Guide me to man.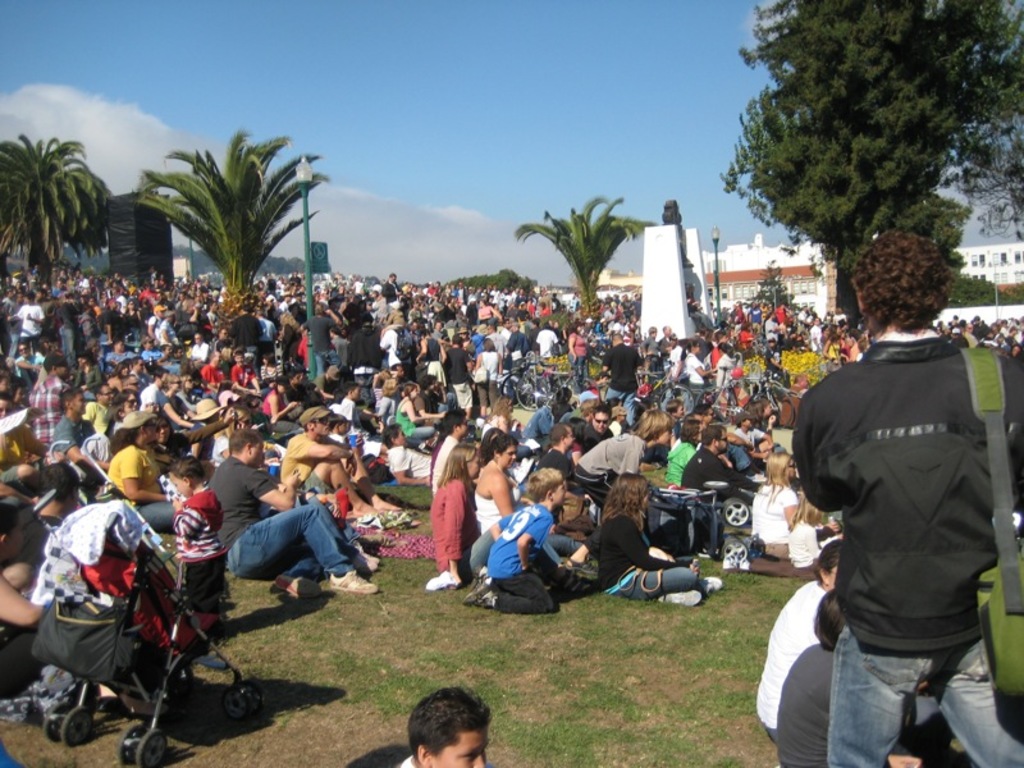
Guidance: (x1=140, y1=370, x2=168, y2=408).
